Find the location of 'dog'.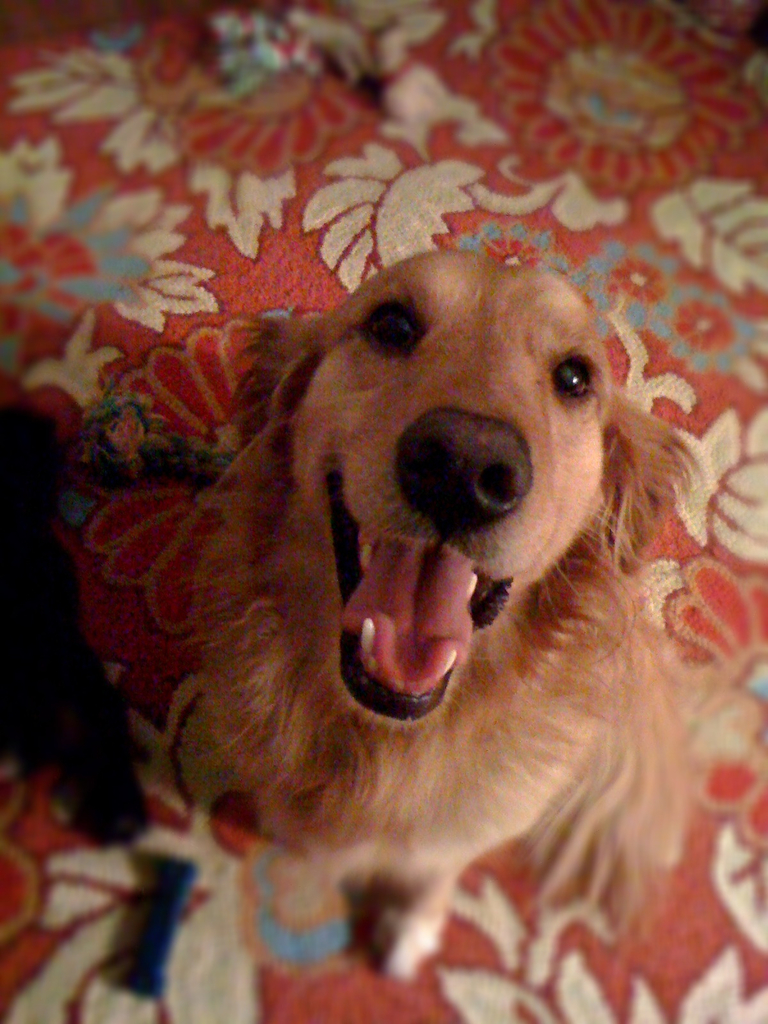
Location: {"left": 96, "top": 250, "right": 716, "bottom": 988}.
